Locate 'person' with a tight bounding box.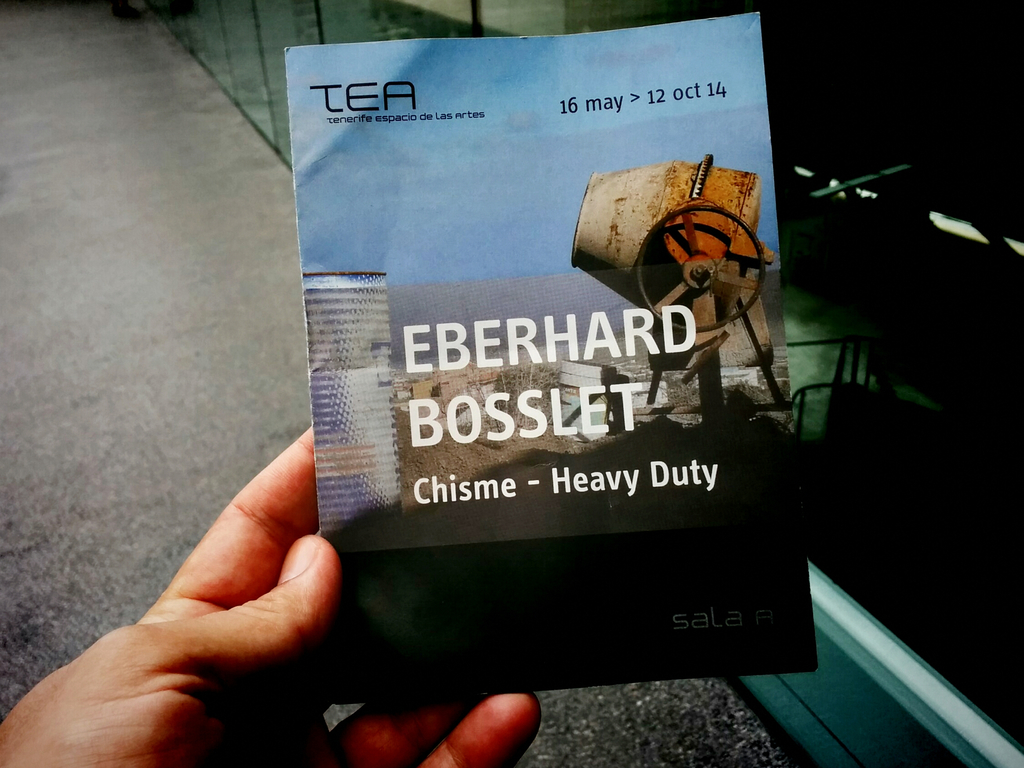
bbox=[0, 418, 546, 767].
